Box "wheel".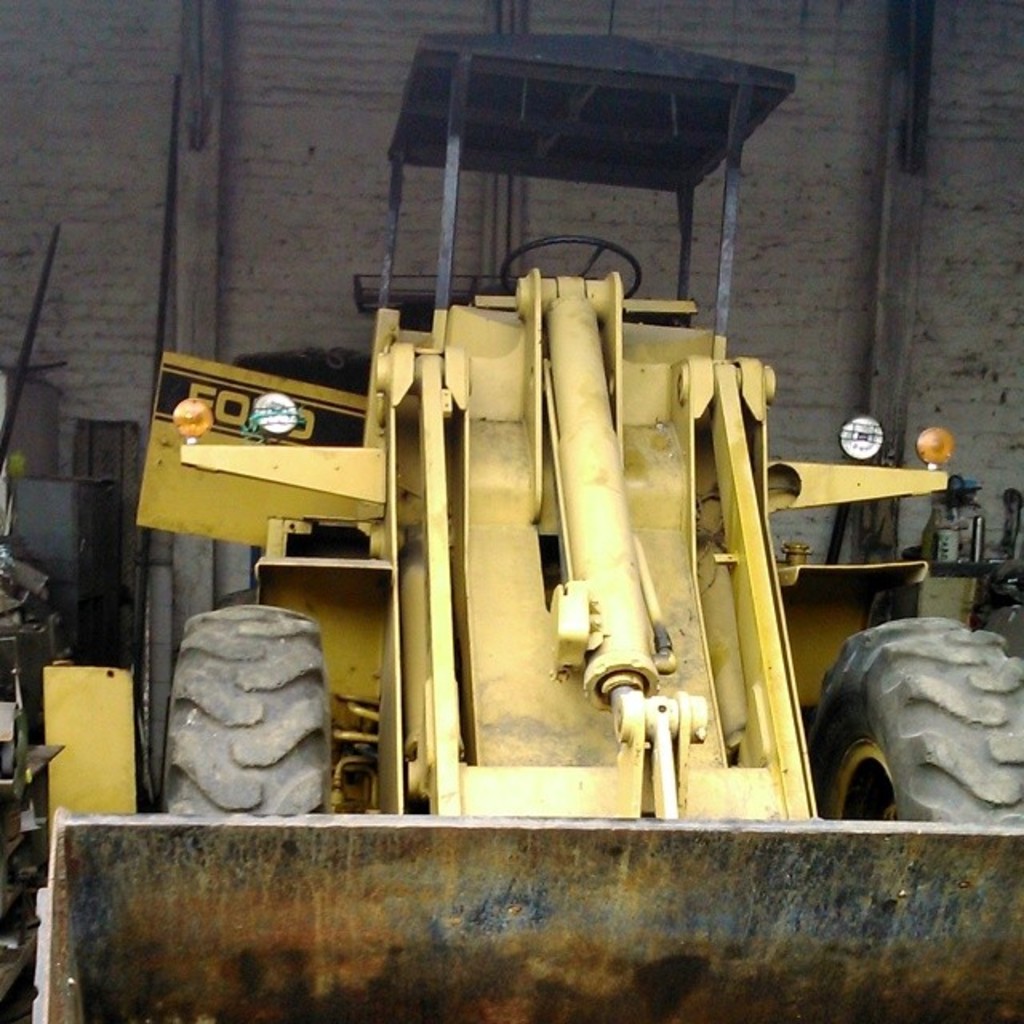
[x1=853, y1=621, x2=1002, y2=835].
